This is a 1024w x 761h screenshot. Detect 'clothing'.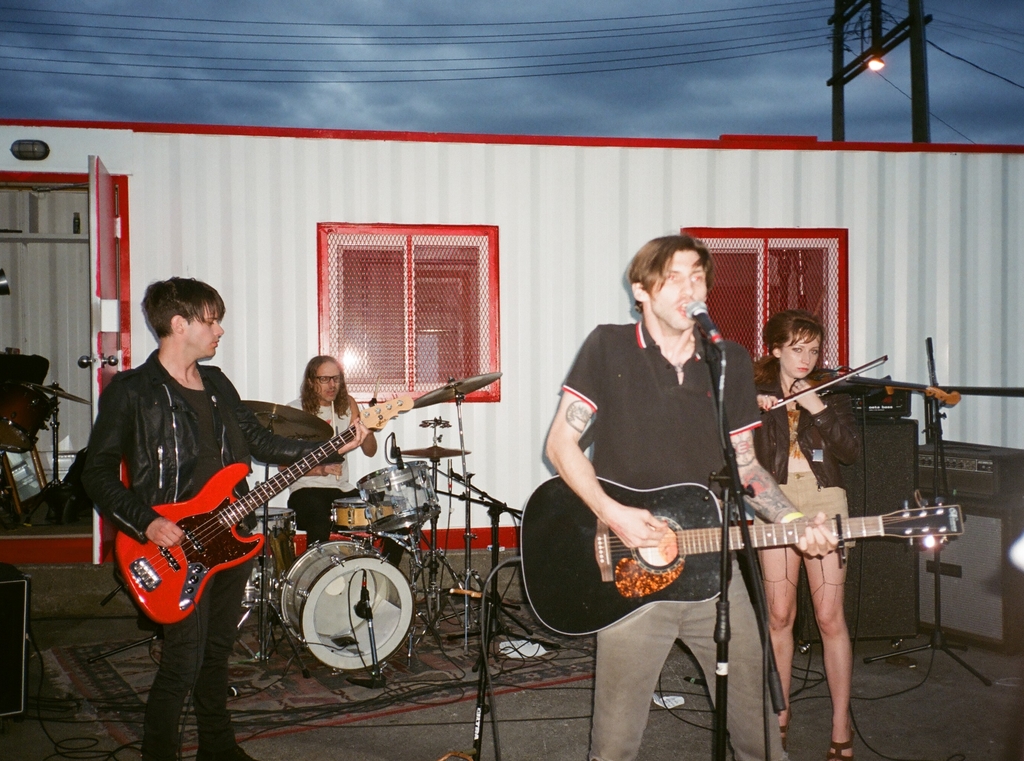
[560, 321, 762, 657].
